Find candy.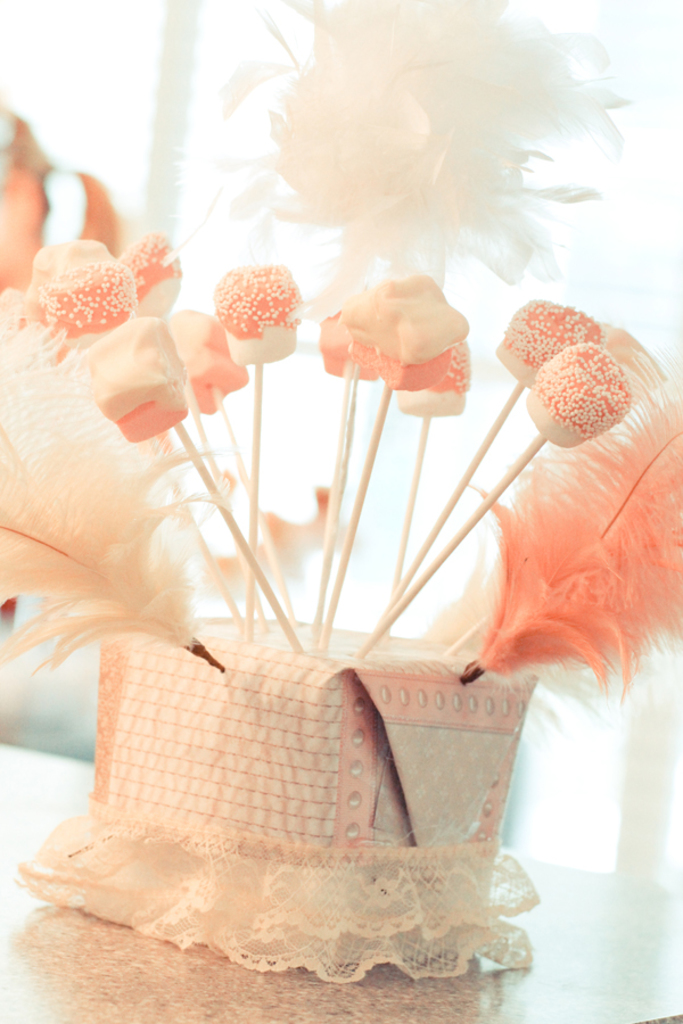
{"left": 499, "top": 300, "right": 604, "bottom": 393}.
